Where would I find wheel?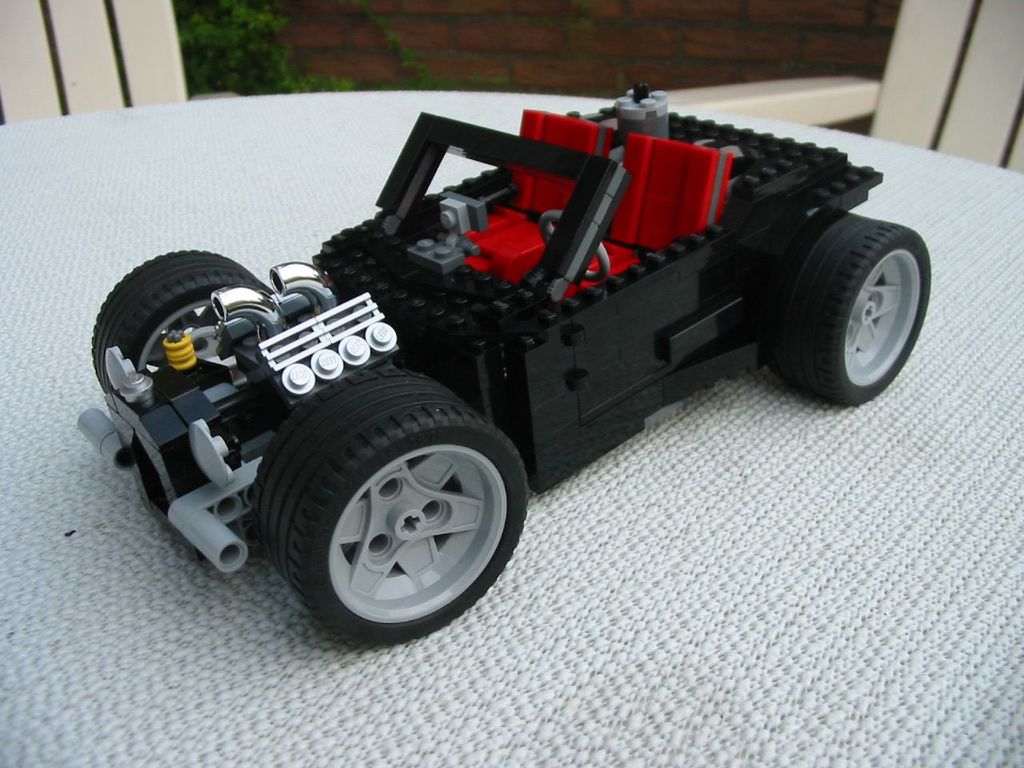
At {"x1": 90, "y1": 247, "x2": 270, "y2": 397}.
